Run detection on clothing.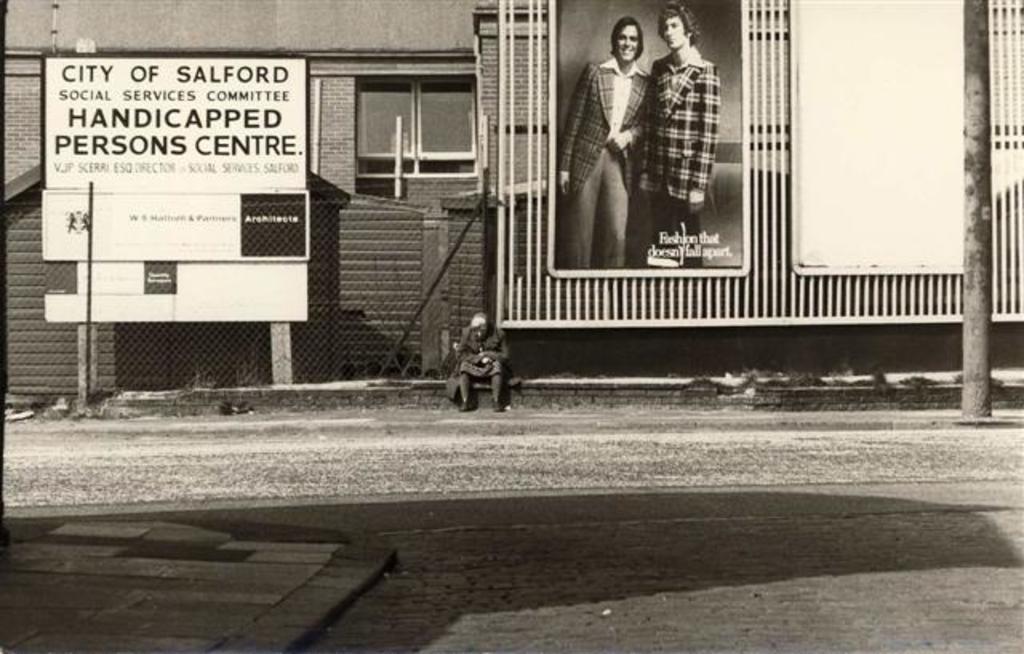
Result: region(632, 43, 718, 270).
